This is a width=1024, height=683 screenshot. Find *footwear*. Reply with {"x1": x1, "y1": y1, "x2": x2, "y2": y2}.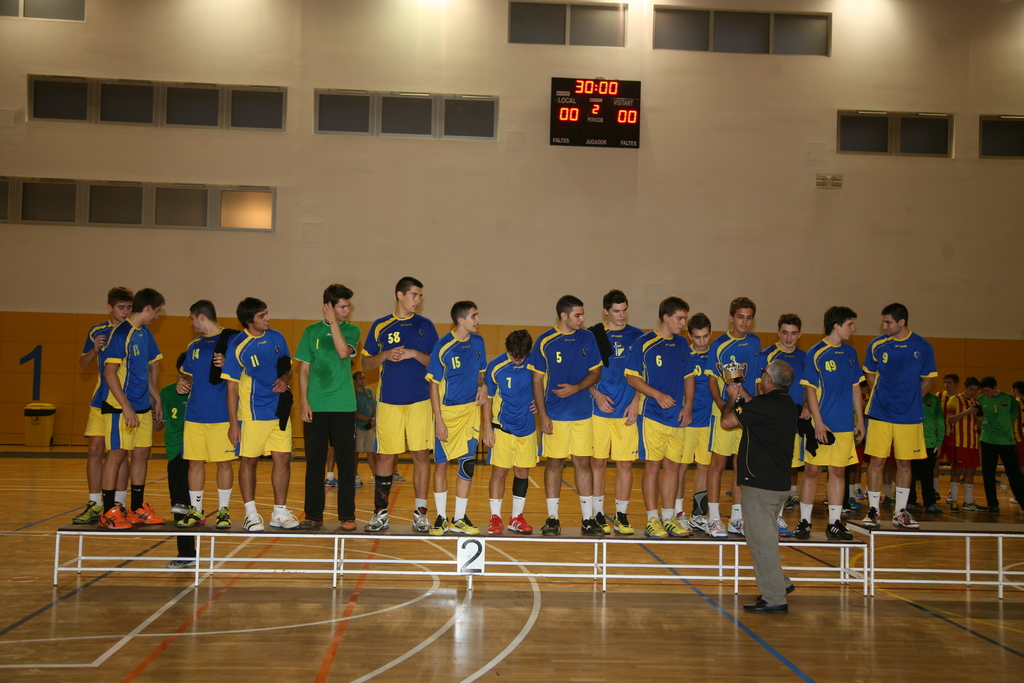
{"x1": 948, "y1": 498, "x2": 965, "y2": 512}.
